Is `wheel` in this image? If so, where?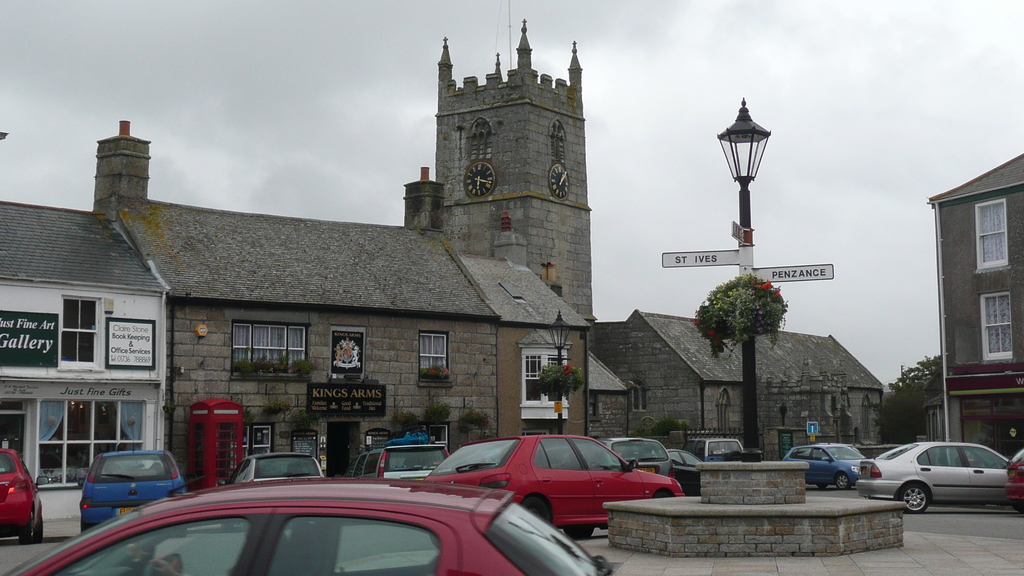
Yes, at 521,497,554,524.
